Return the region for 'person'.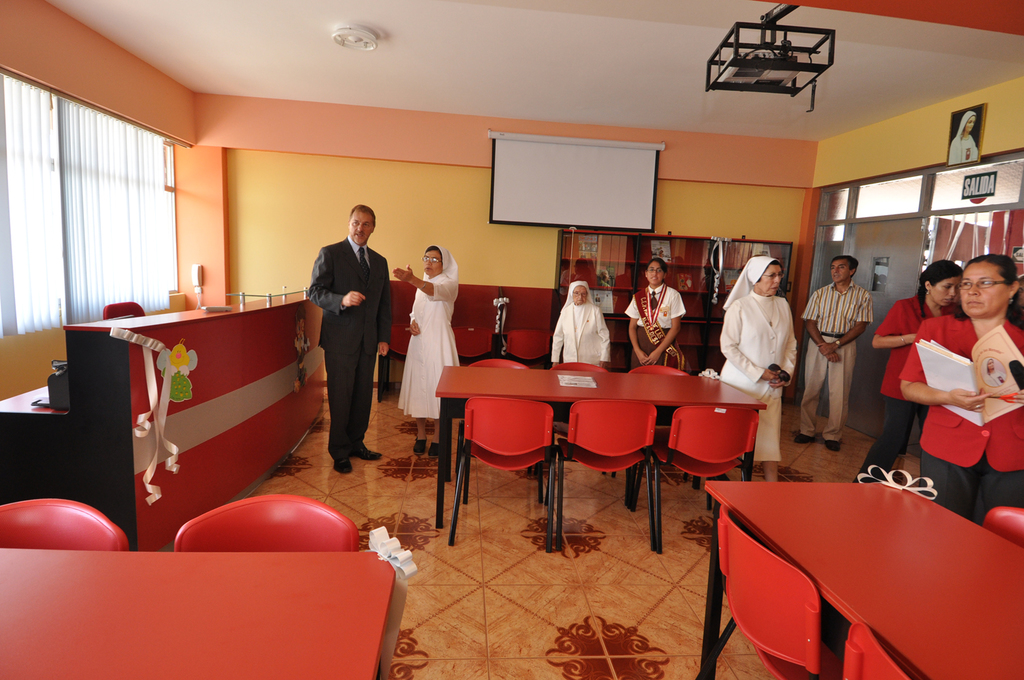
<box>719,255,798,487</box>.
